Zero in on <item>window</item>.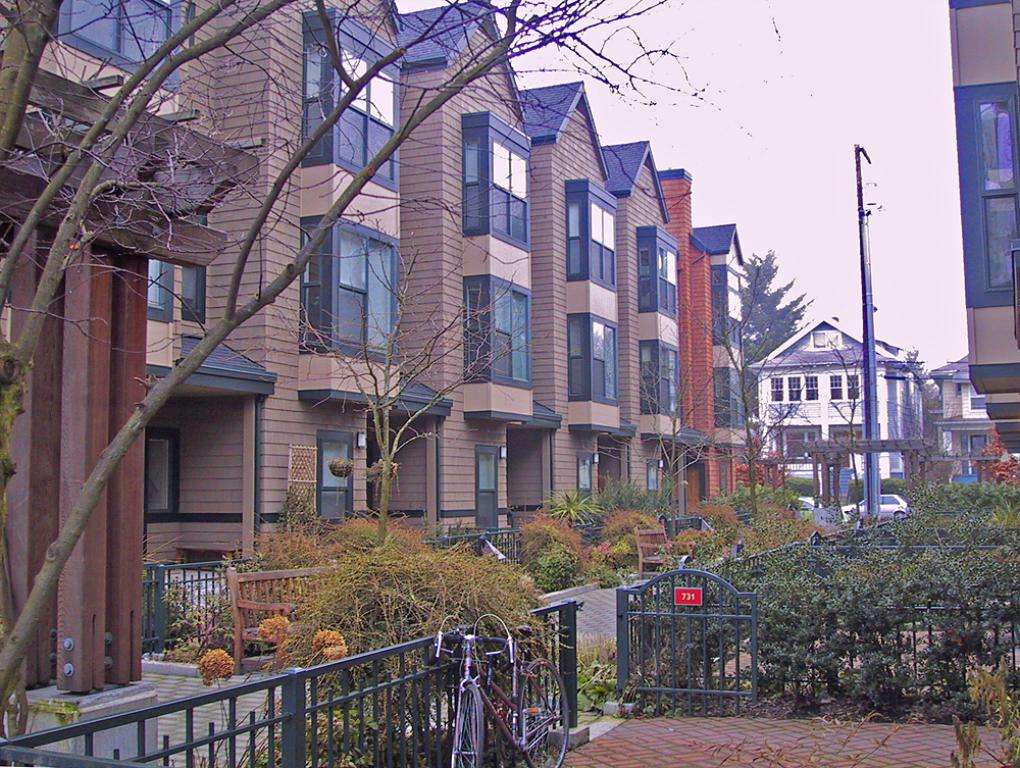
Zeroed in: {"x1": 567, "y1": 312, "x2": 624, "y2": 404}.
